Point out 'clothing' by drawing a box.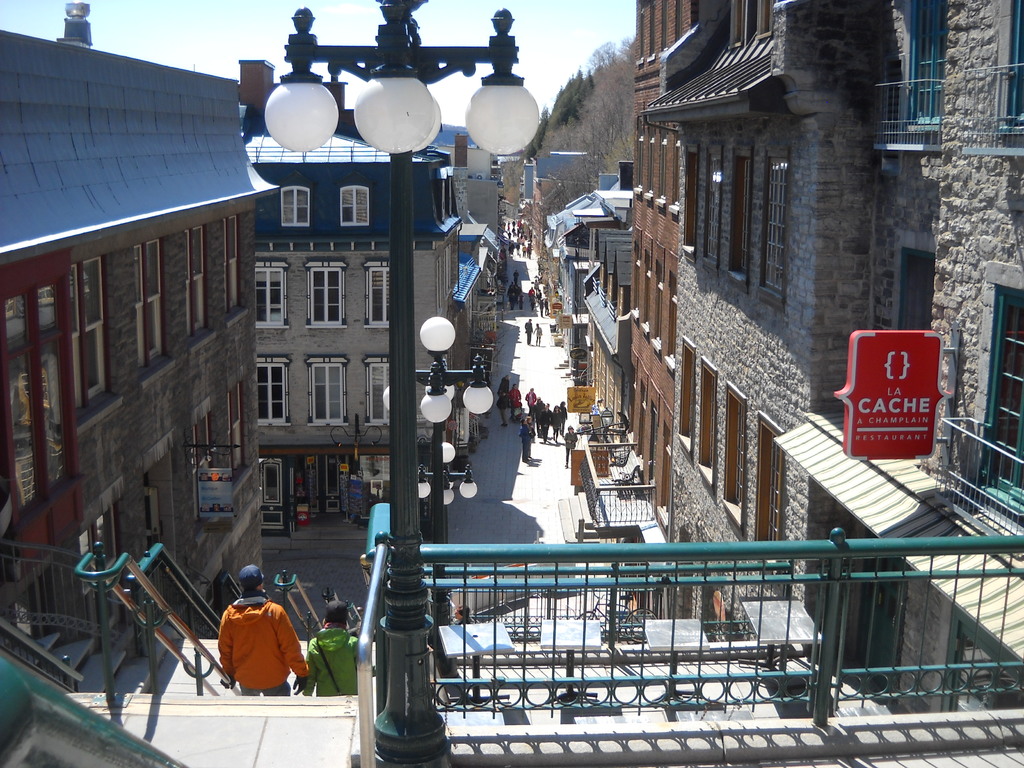
rect(527, 390, 536, 404).
